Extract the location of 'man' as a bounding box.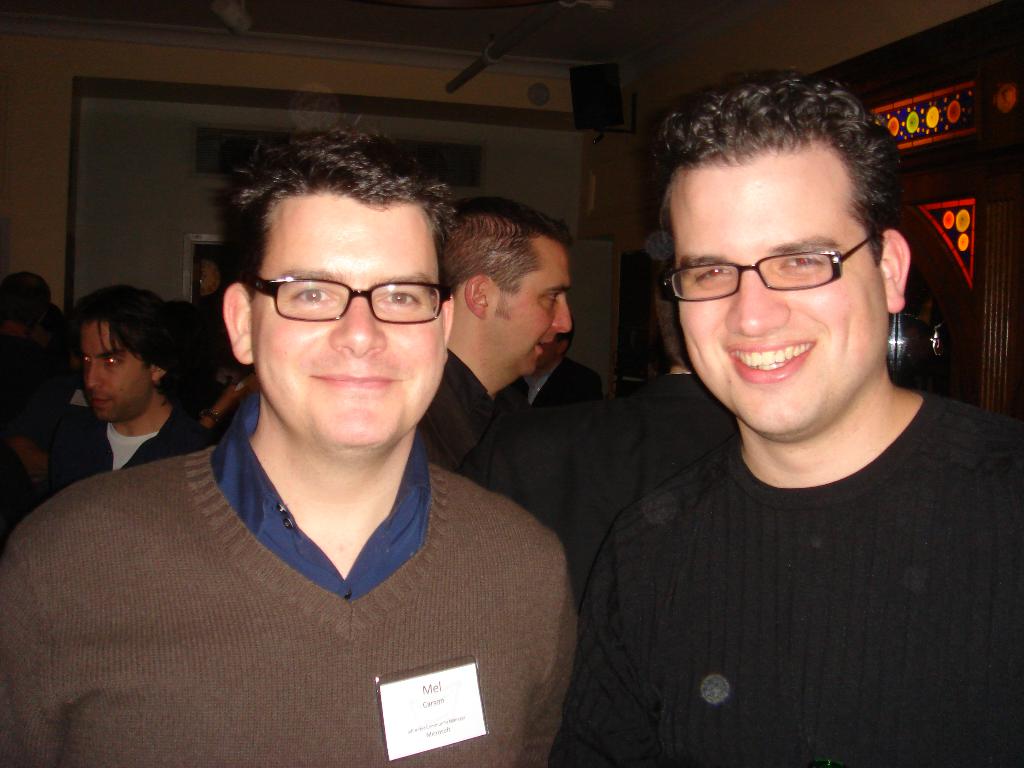
bbox=(584, 70, 1023, 767).
